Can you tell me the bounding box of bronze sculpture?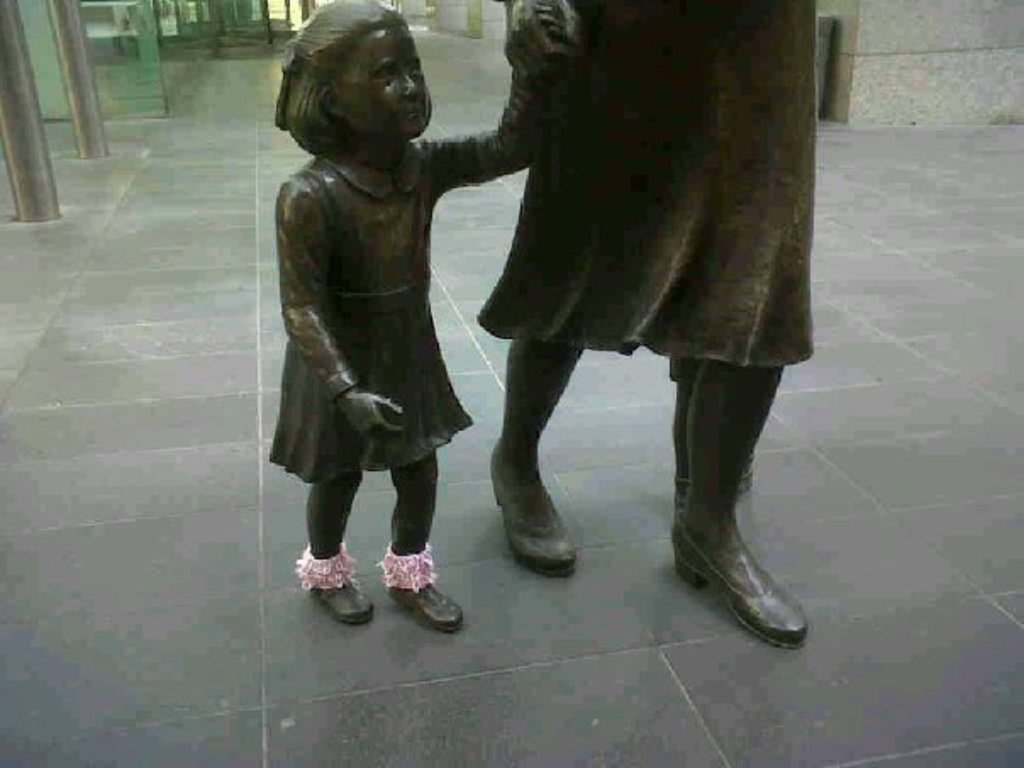
(left=259, top=0, right=724, bottom=605).
